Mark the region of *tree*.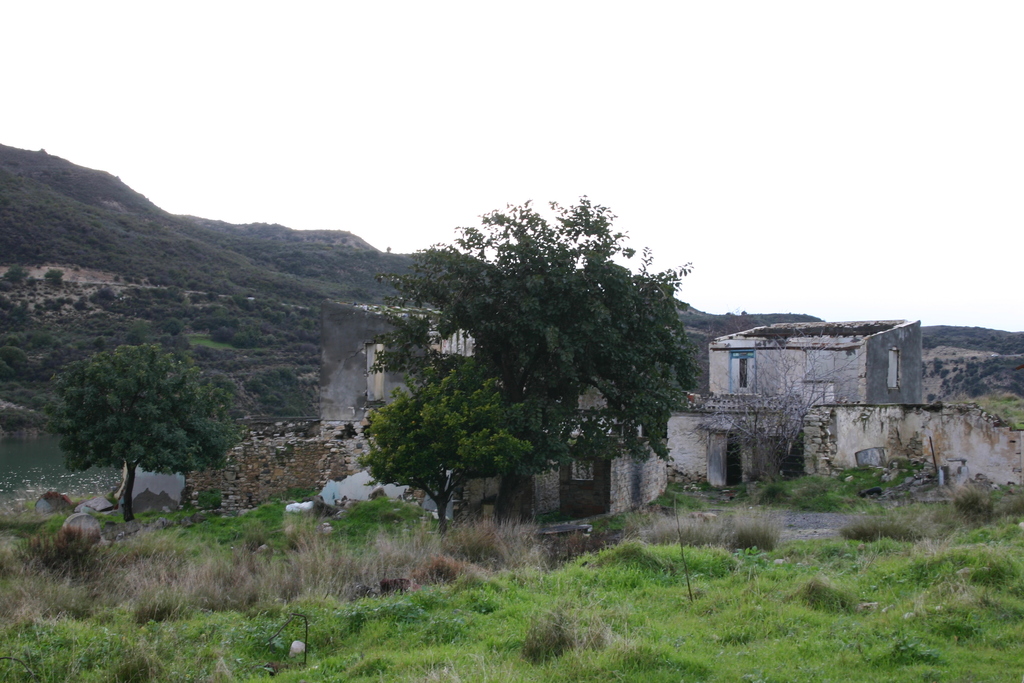
Region: l=47, t=344, r=239, b=525.
